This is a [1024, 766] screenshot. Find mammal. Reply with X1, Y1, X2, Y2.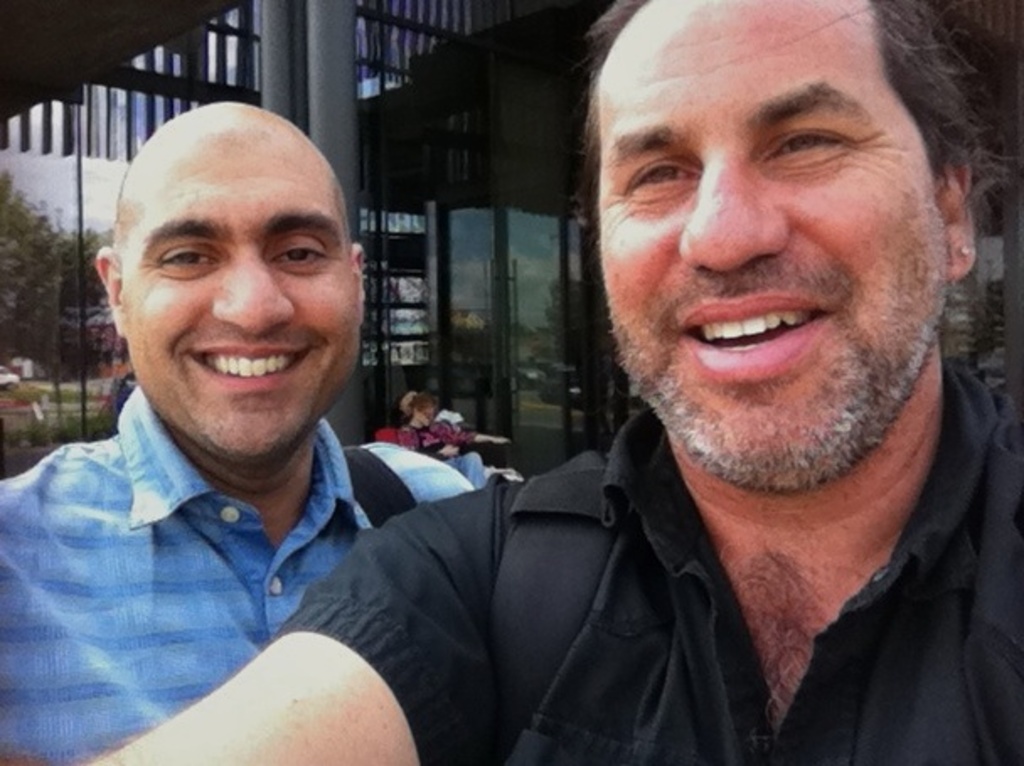
403, 389, 492, 493.
